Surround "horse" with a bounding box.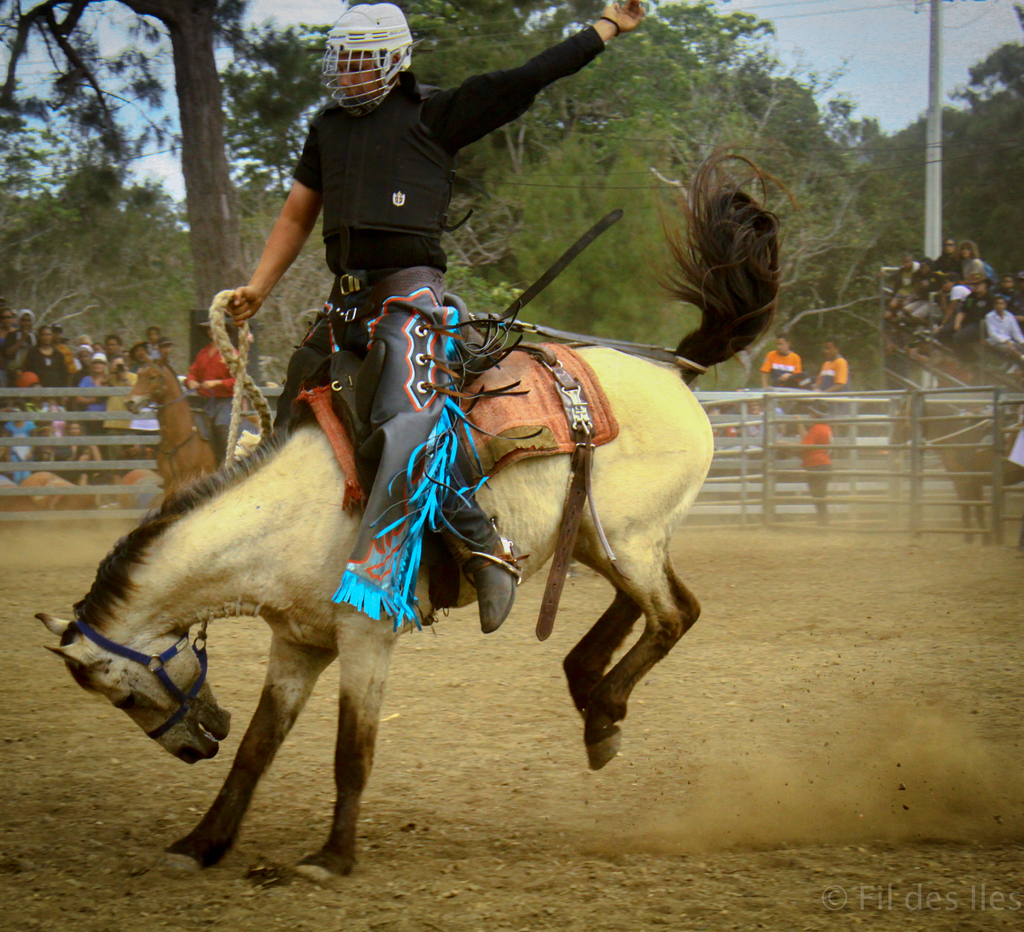
left=884, top=393, right=1023, bottom=546.
